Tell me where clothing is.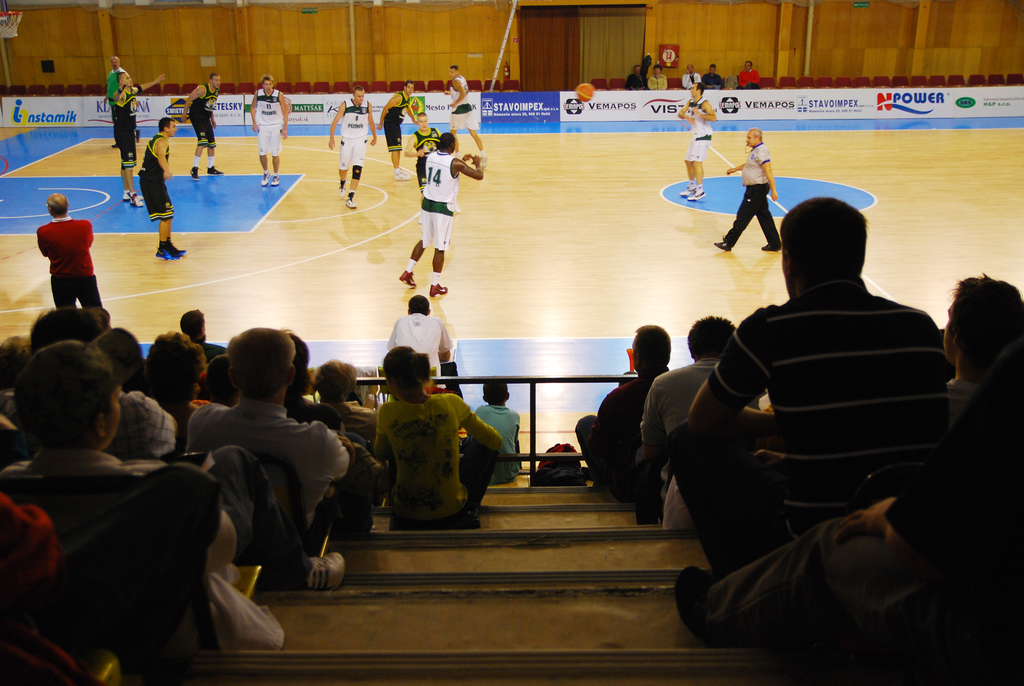
clothing is at (left=686, top=95, right=714, bottom=161).
